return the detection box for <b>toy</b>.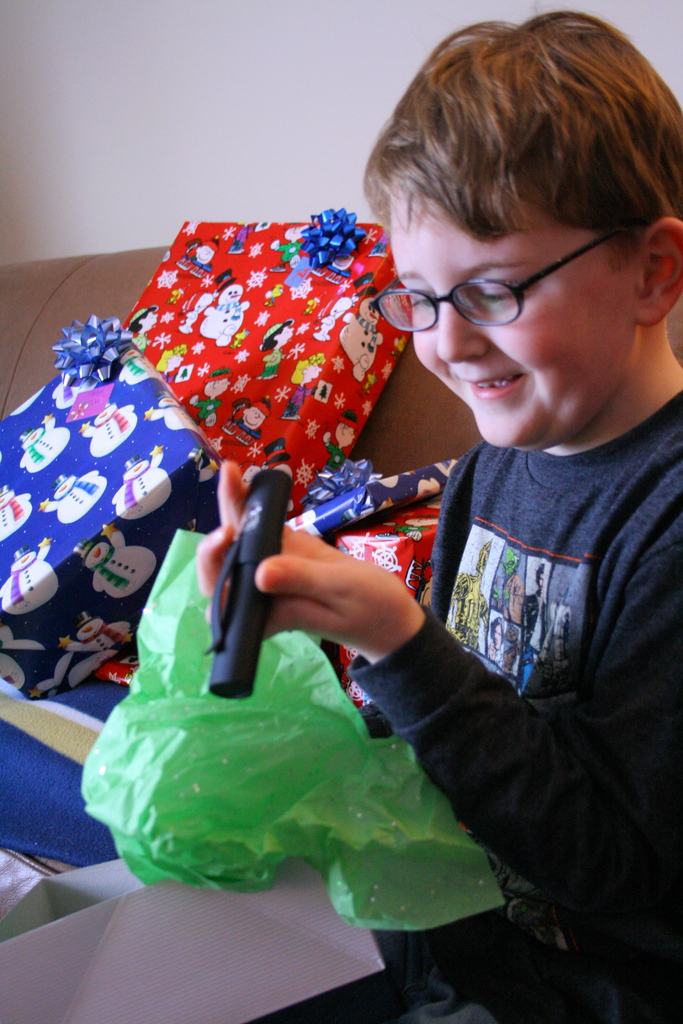
bbox=[281, 351, 326, 420].
